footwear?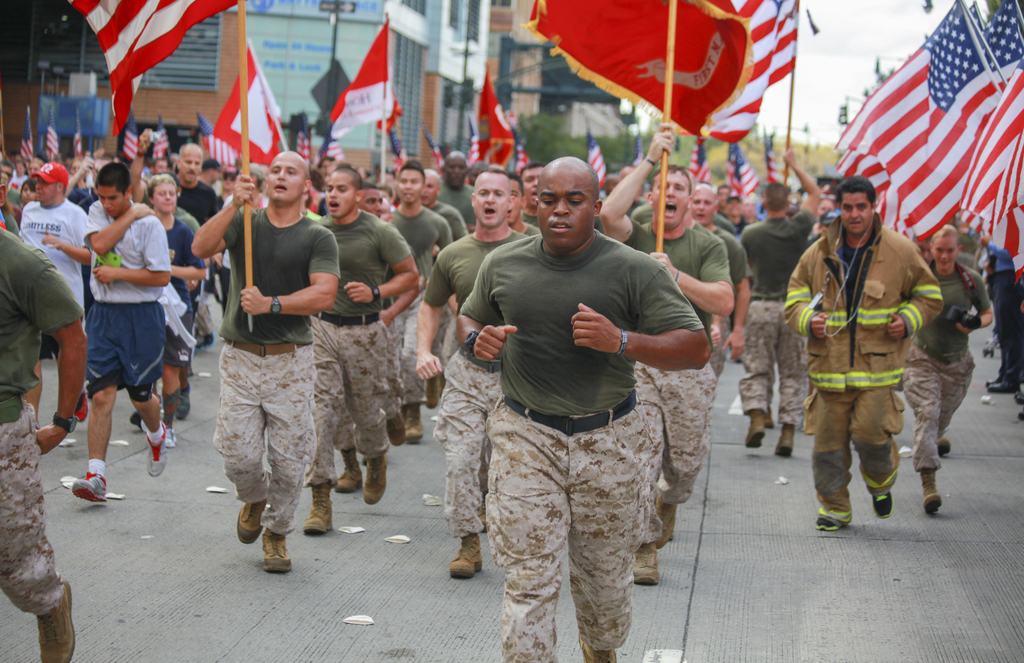
box=[242, 500, 267, 544]
